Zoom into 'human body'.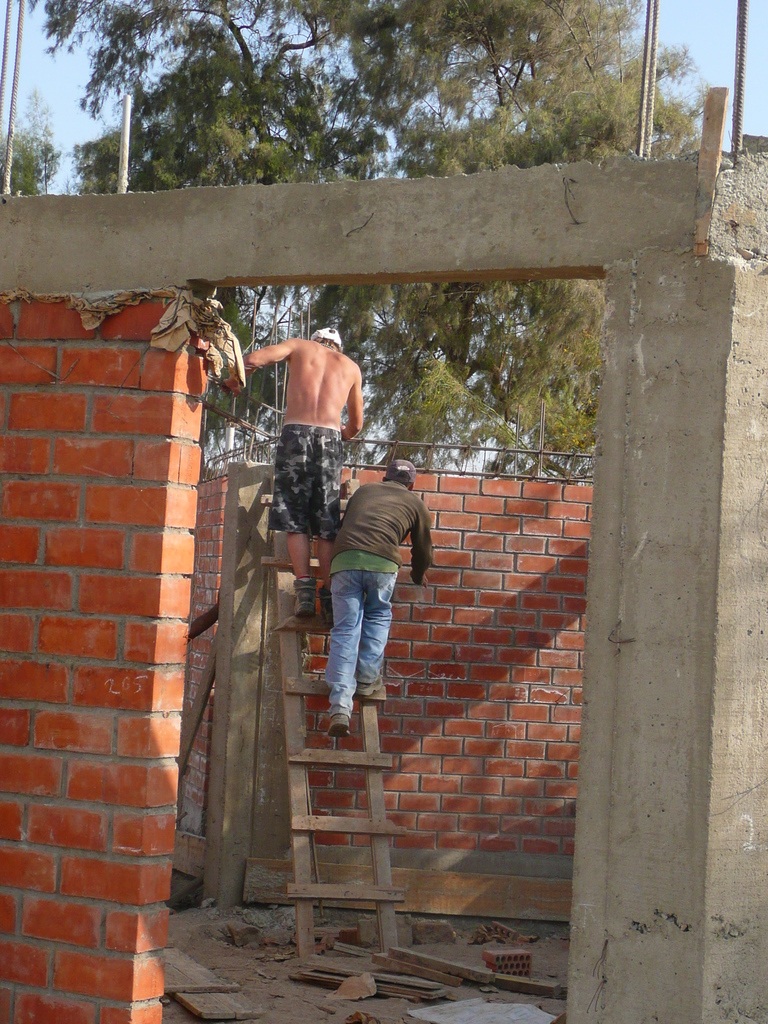
Zoom target: 323,460,435,732.
